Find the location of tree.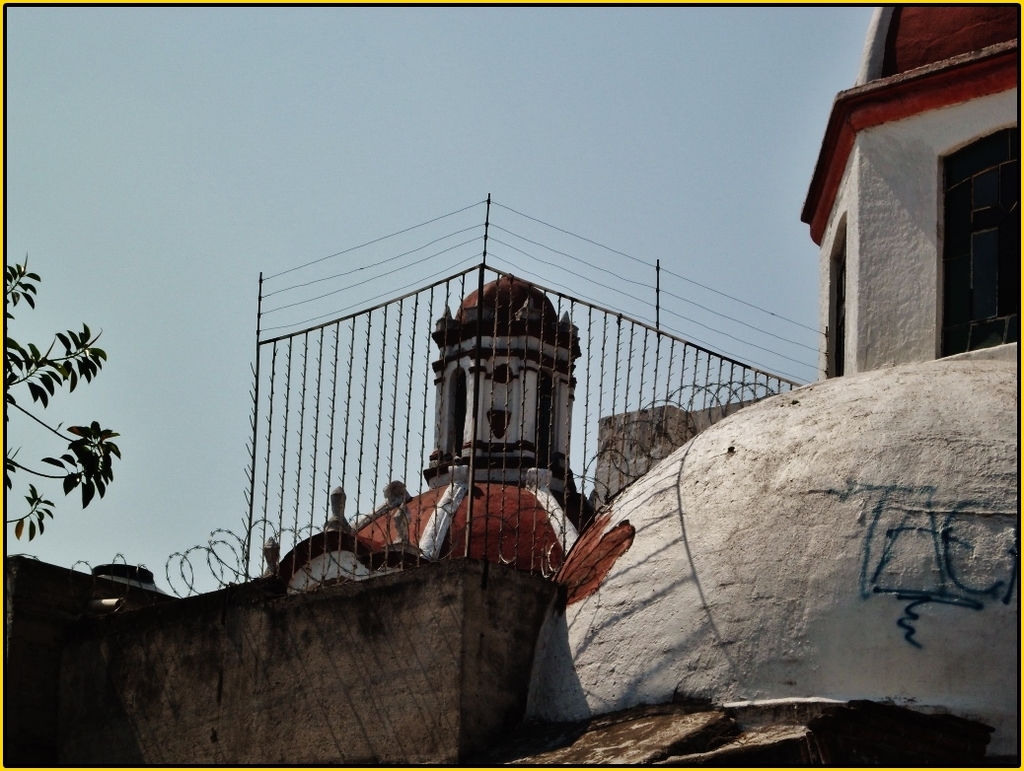
Location: 0, 247, 116, 543.
